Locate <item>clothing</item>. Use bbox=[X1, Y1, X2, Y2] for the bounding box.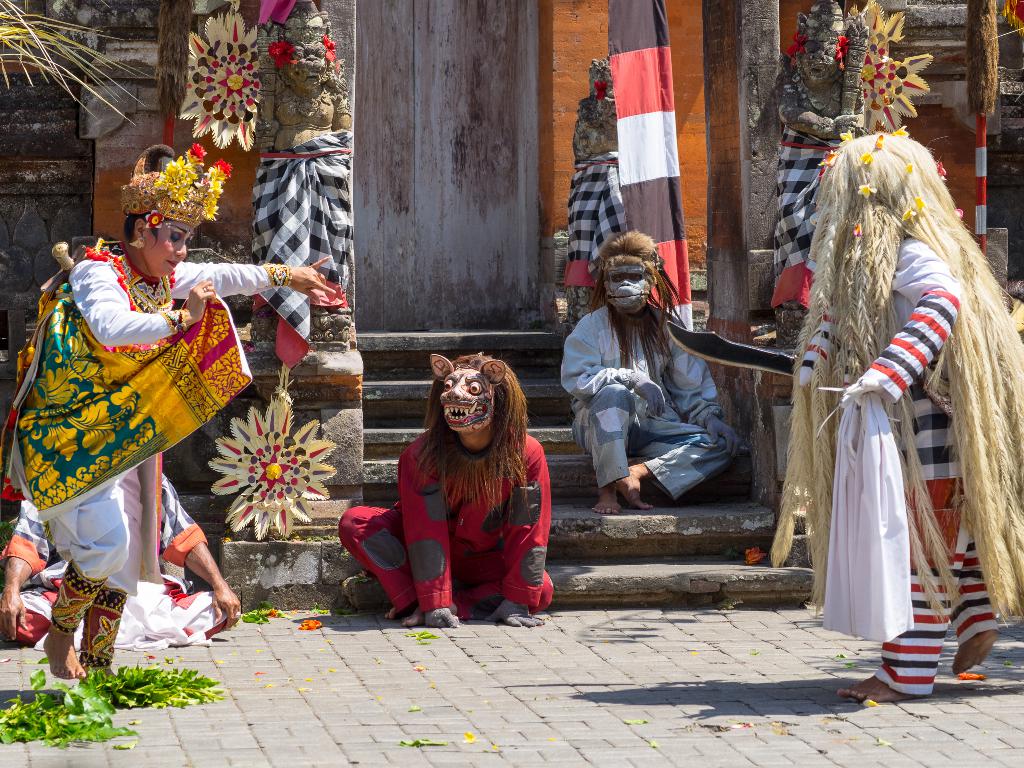
bbox=[253, 129, 350, 367].
